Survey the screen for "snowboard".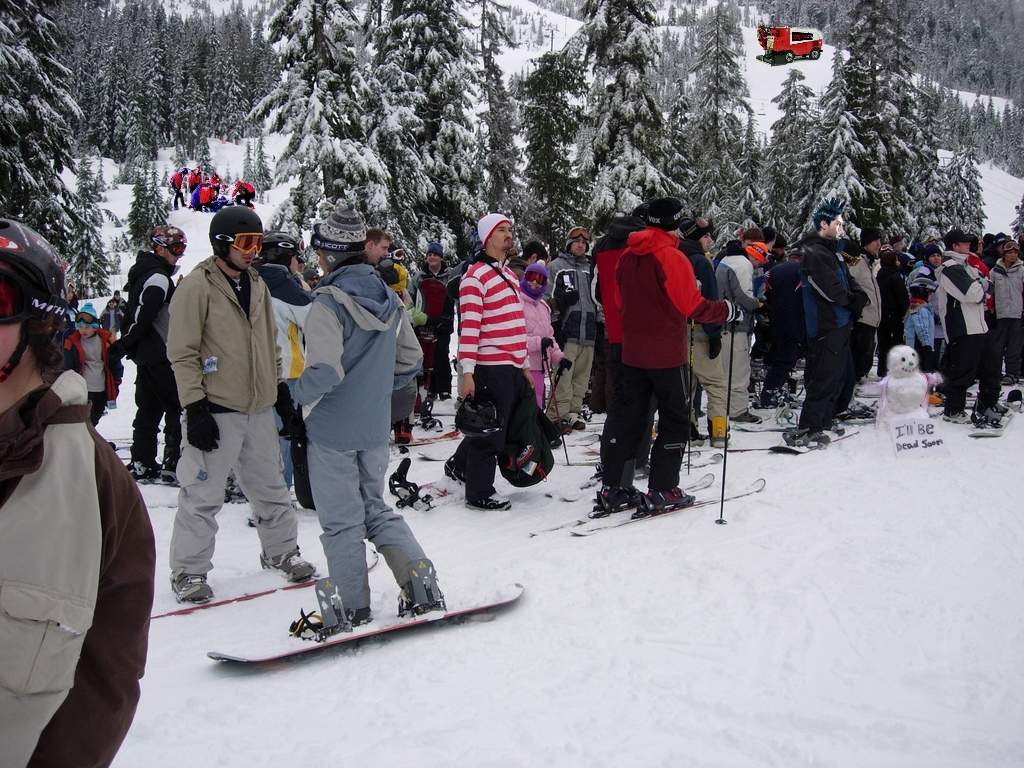
Survey found: BBox(196, 568, 521, 677).
